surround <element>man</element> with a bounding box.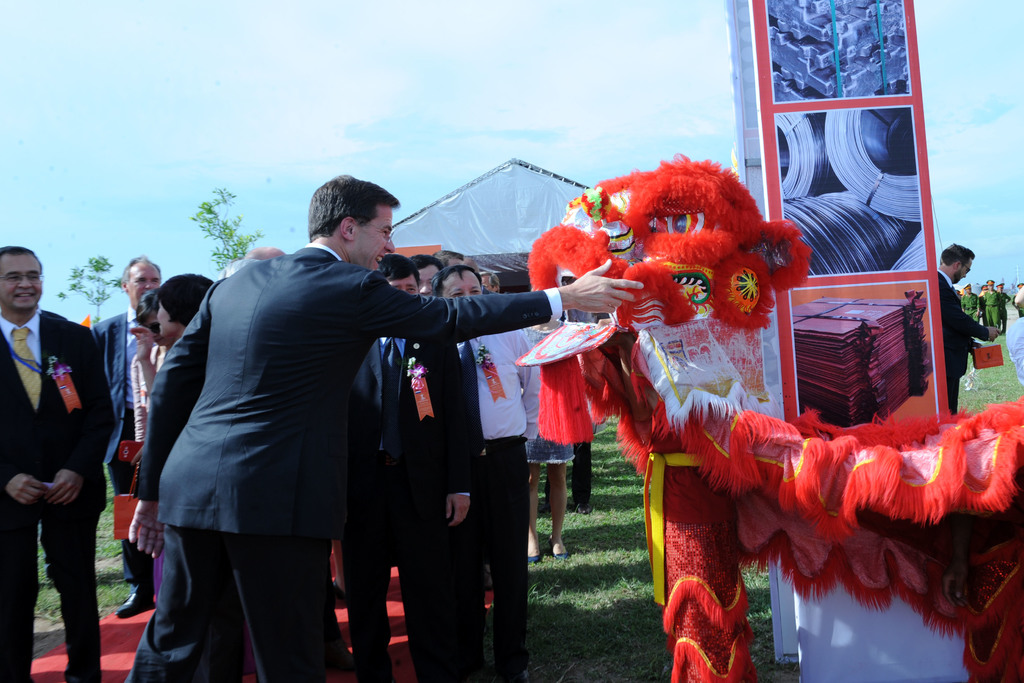
[left=936, top=242, right=1000, bottom=414].
